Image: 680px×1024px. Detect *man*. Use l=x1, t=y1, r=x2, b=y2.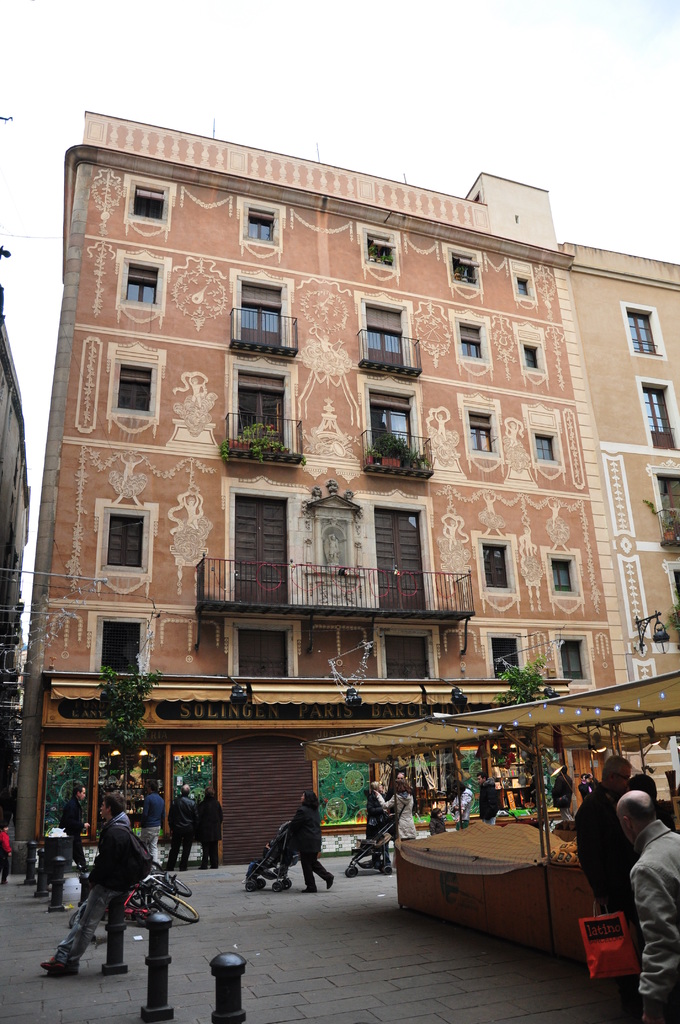
l=478, t=772, r=503, b=823.
